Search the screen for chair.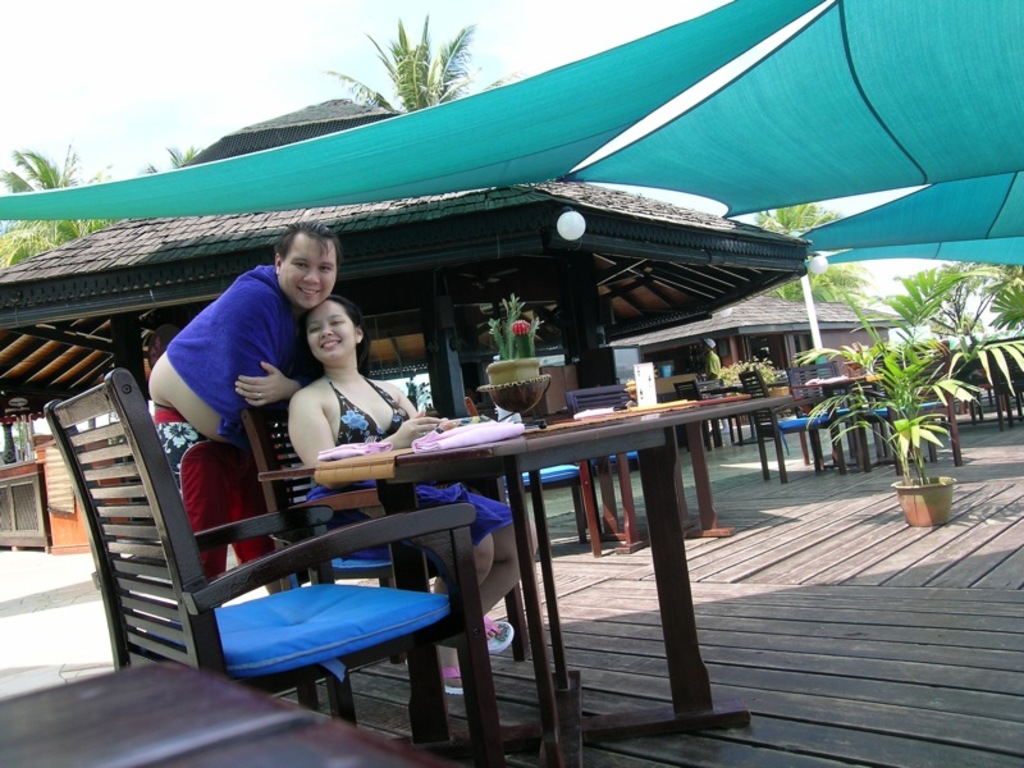
Found at [695, 376, 731, 399].
